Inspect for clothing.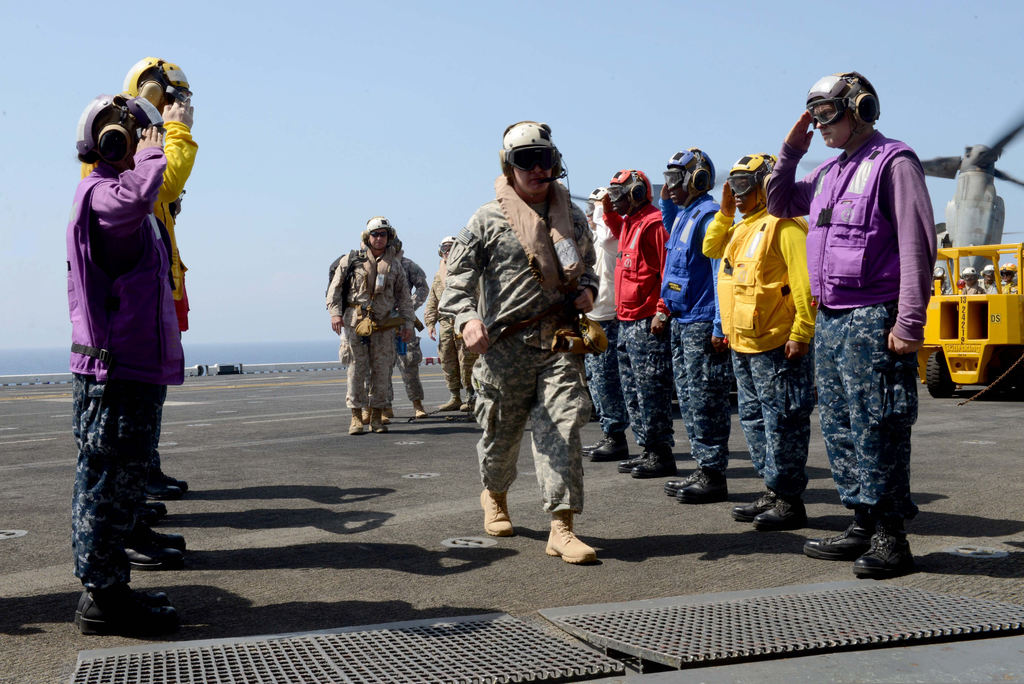
Inspection: x1=328 y1=250 x2=414 y2=406.
